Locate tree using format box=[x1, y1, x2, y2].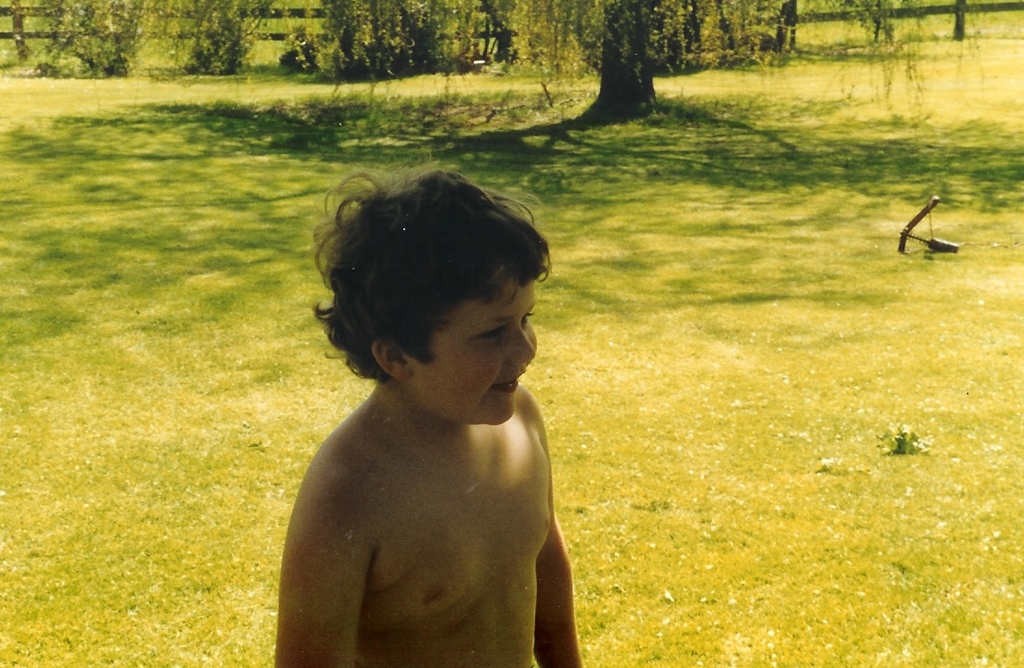
box=[6, 0, 978, 135].
